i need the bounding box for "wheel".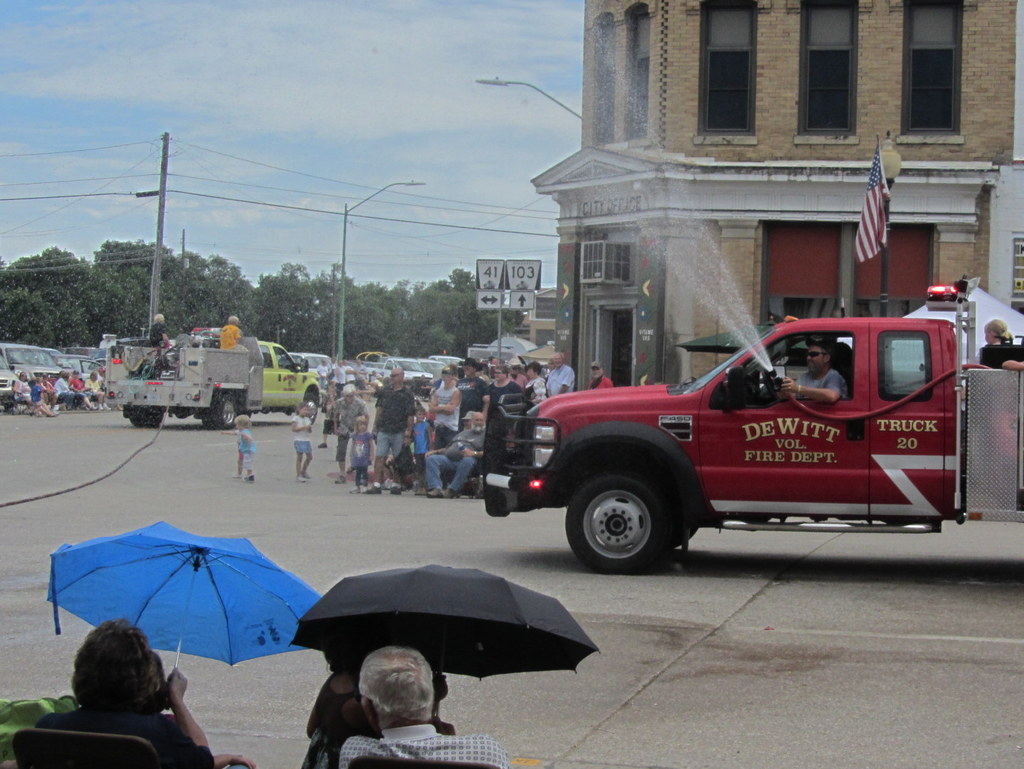
Here it is: box(209, 389, 239, 431).
